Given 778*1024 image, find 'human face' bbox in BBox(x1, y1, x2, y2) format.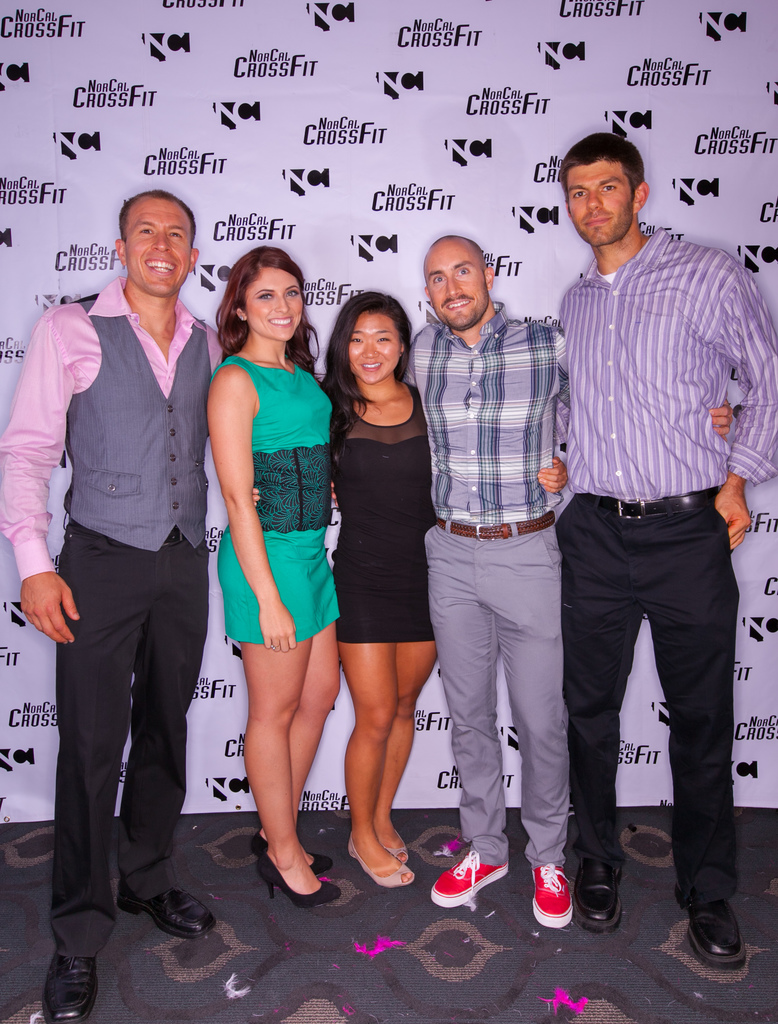
BBox(348, 310, 402, 383).
